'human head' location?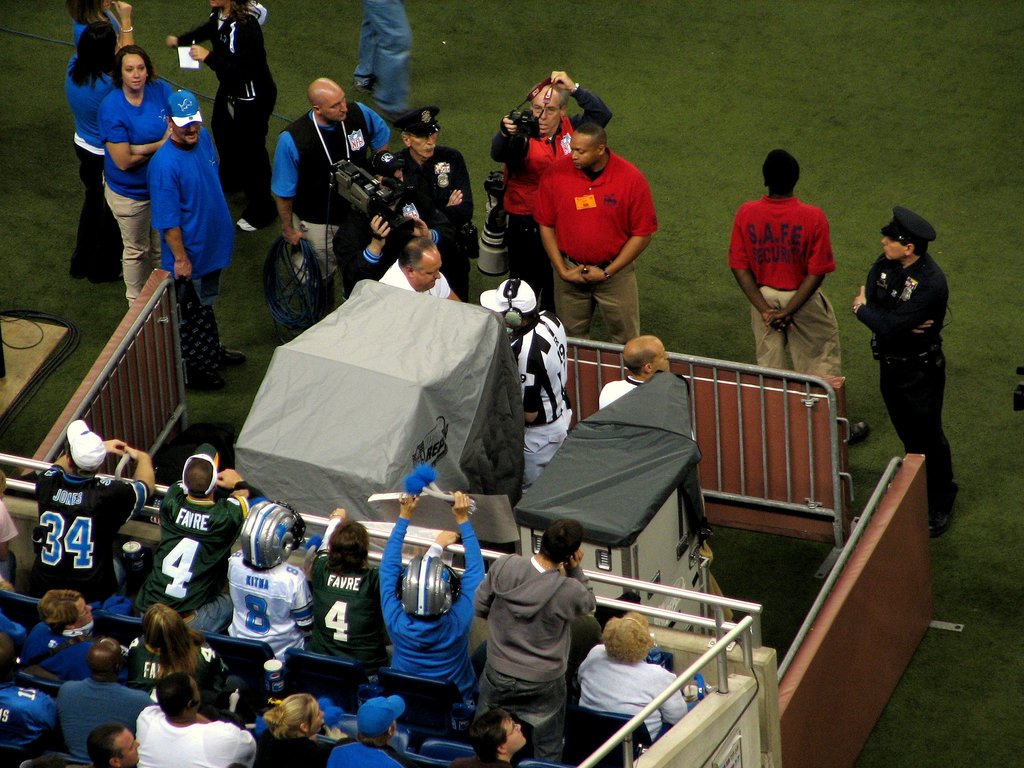
209 0 250 10
